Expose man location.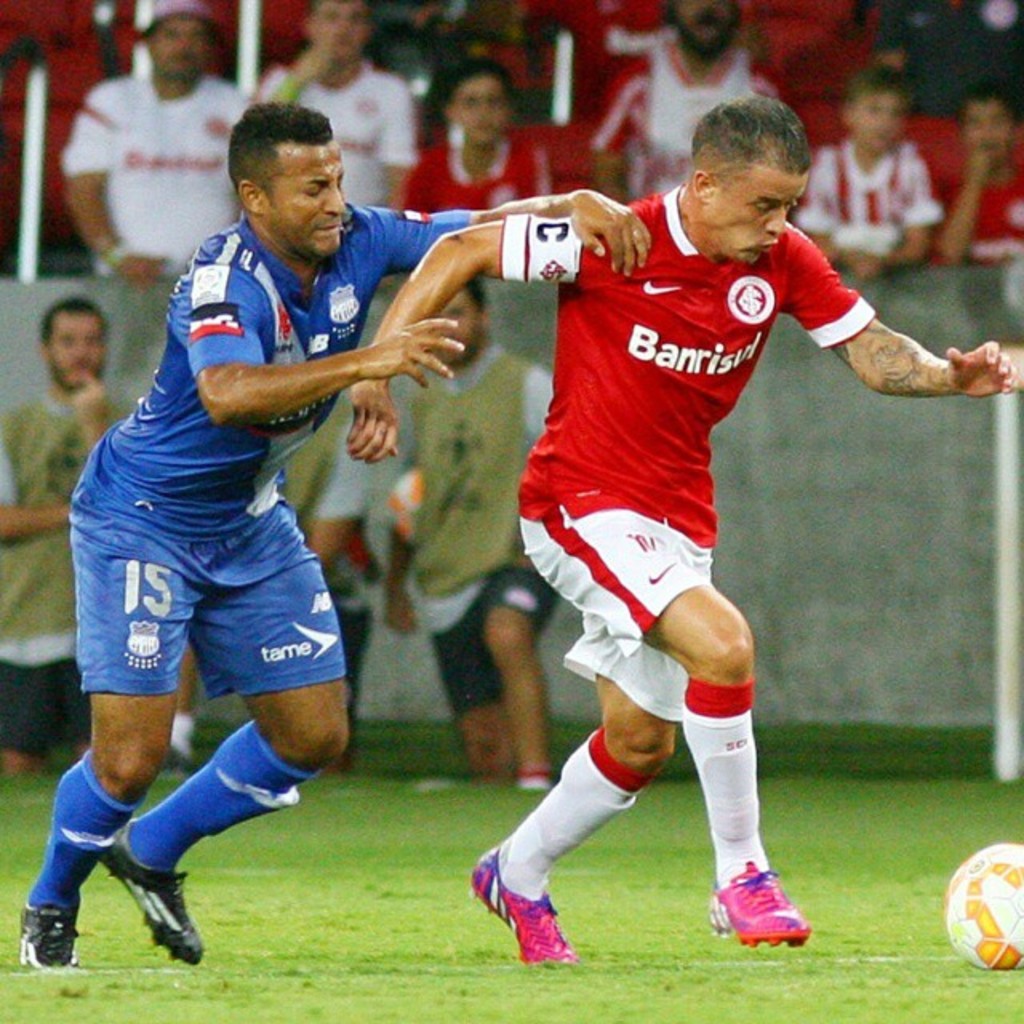
Exposed at select_region(378, 277, 558, 794).
